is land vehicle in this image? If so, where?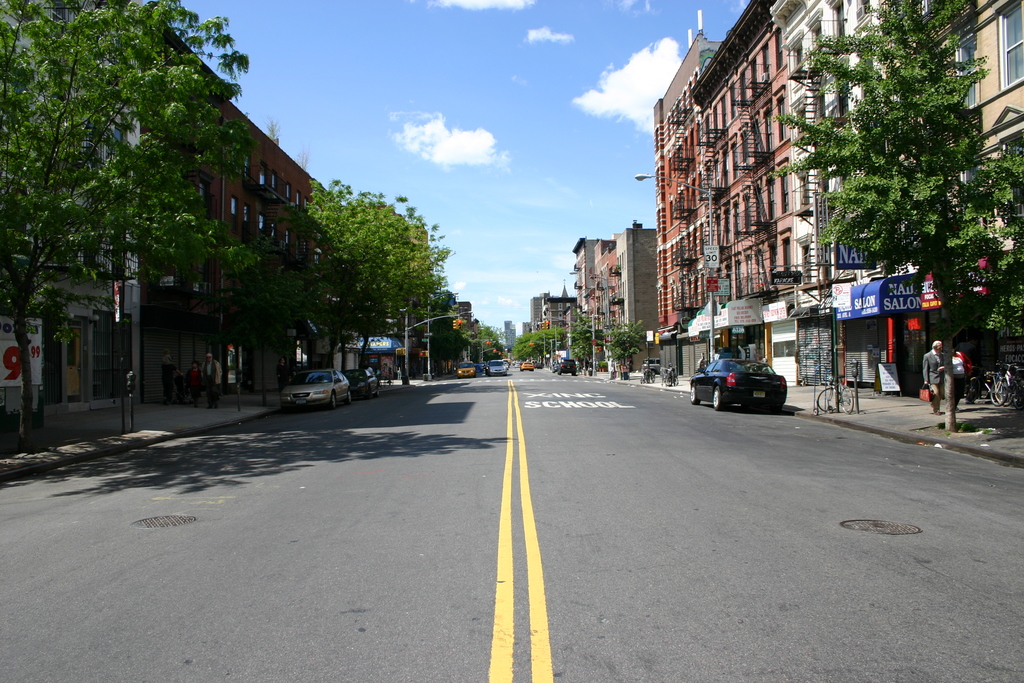
Yes, at pyautogui.locateOnScreen(699, 352, 799, 413).
